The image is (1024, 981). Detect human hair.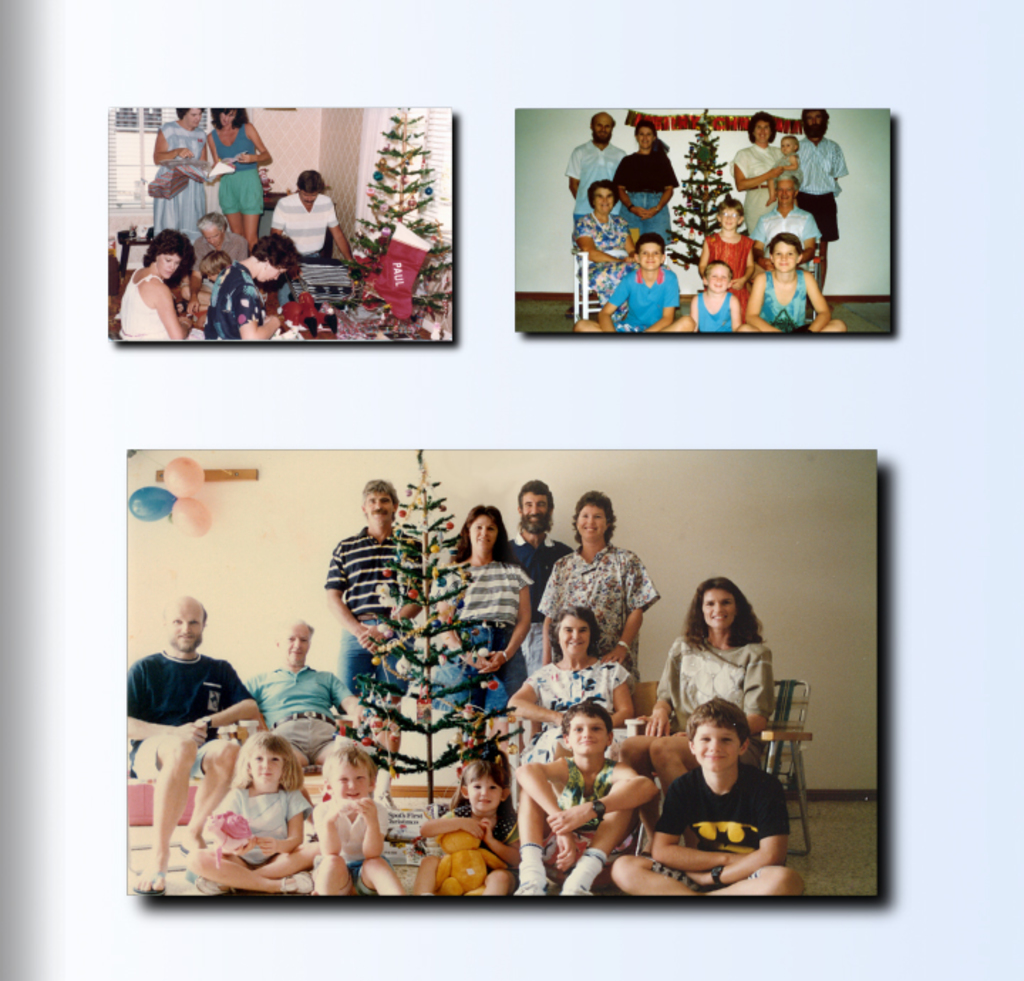
Detection: (162, 102, 196, 124).
